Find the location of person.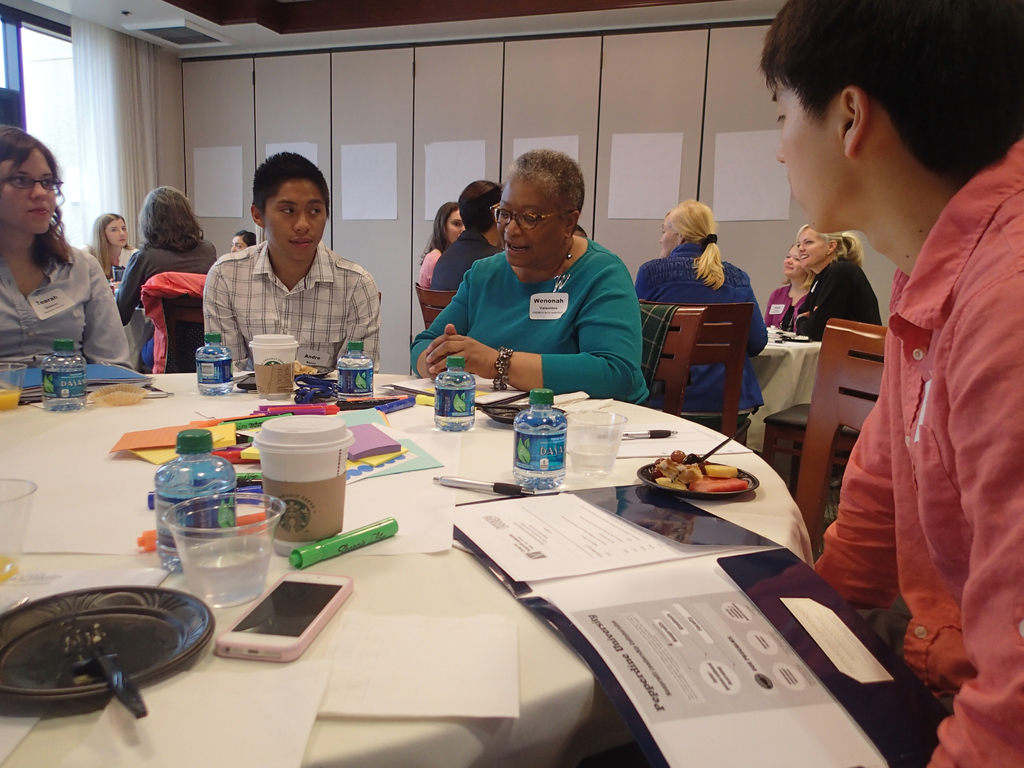
Location: 767/253/810/333.
